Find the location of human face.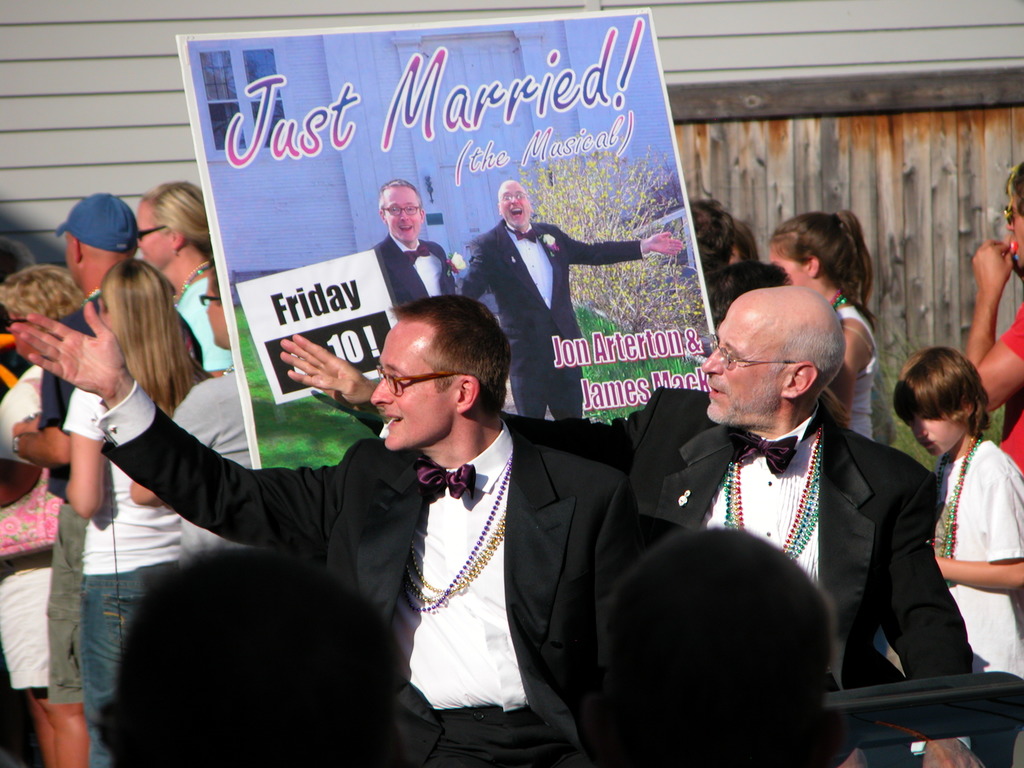
Location: 1005,193,1023,267.
